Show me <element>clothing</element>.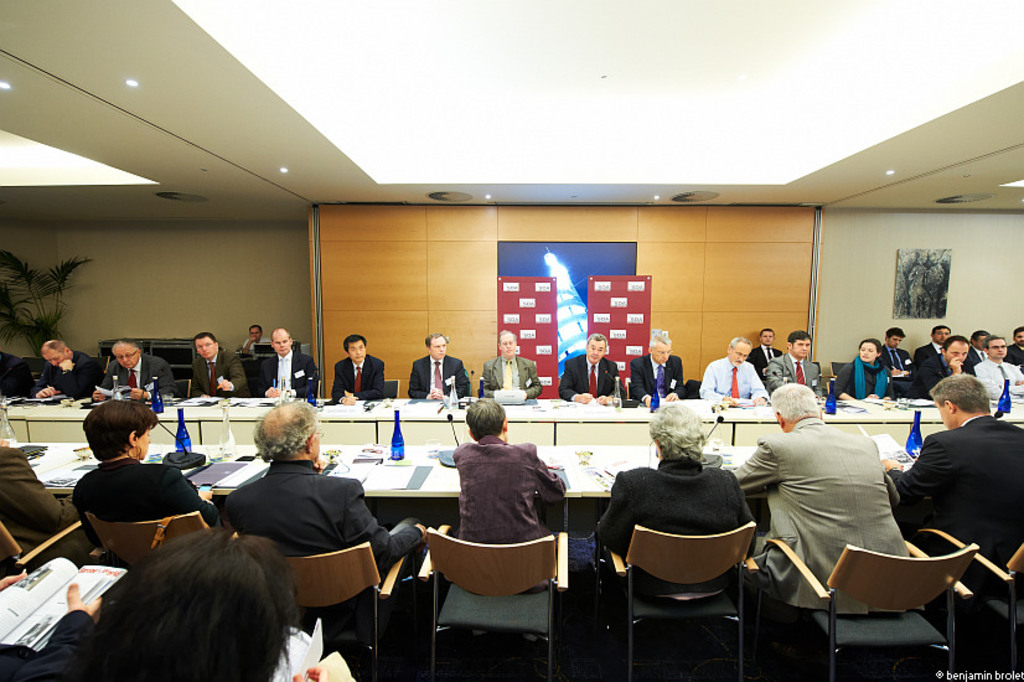
<element>clothing</element> is here: rect(1003, 340, 1023, 371).
